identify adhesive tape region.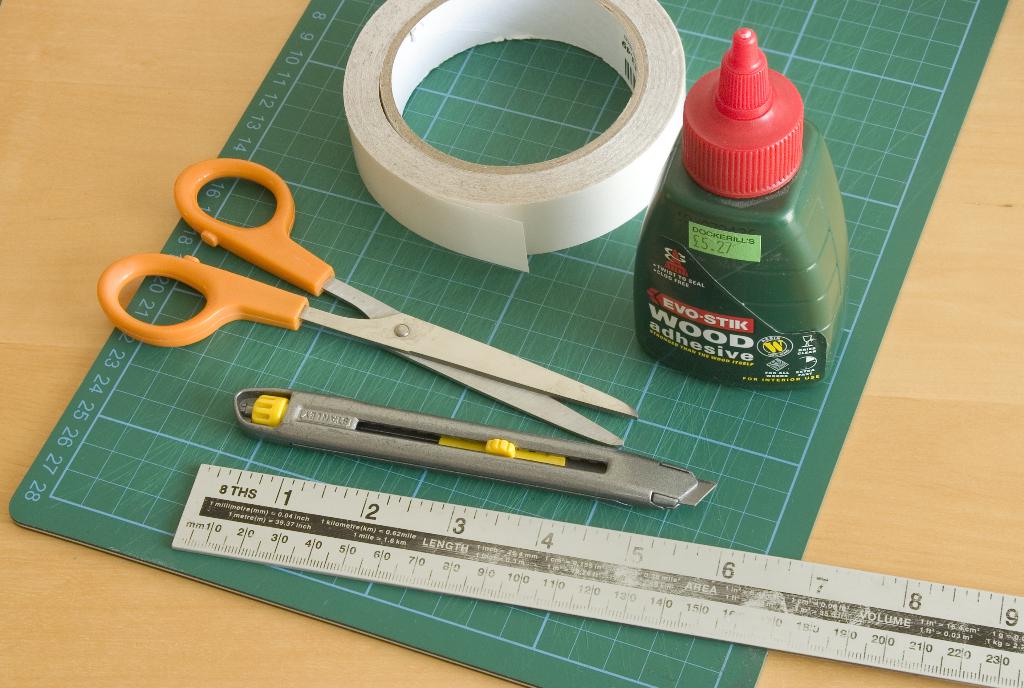
Region: rect(335, 0, 687, 270).
